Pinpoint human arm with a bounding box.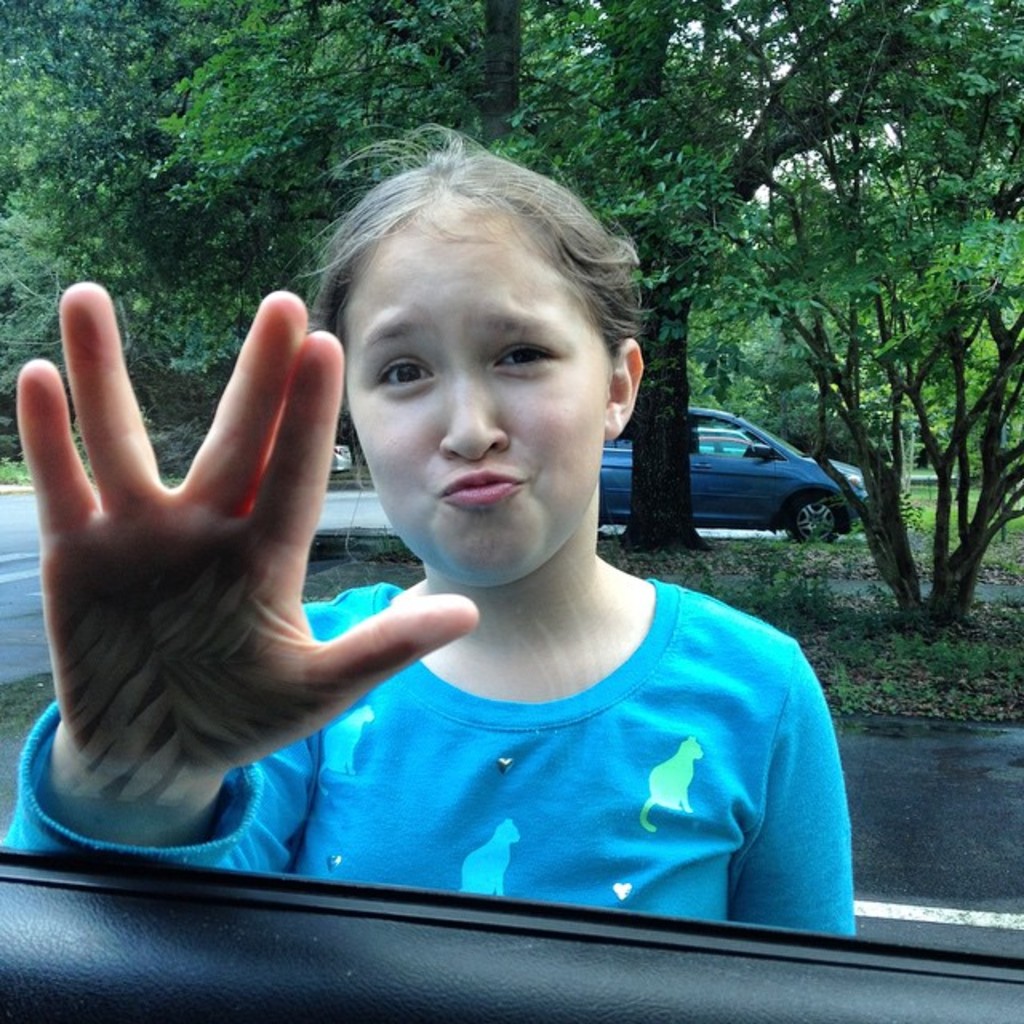
[56,294,446,896].
